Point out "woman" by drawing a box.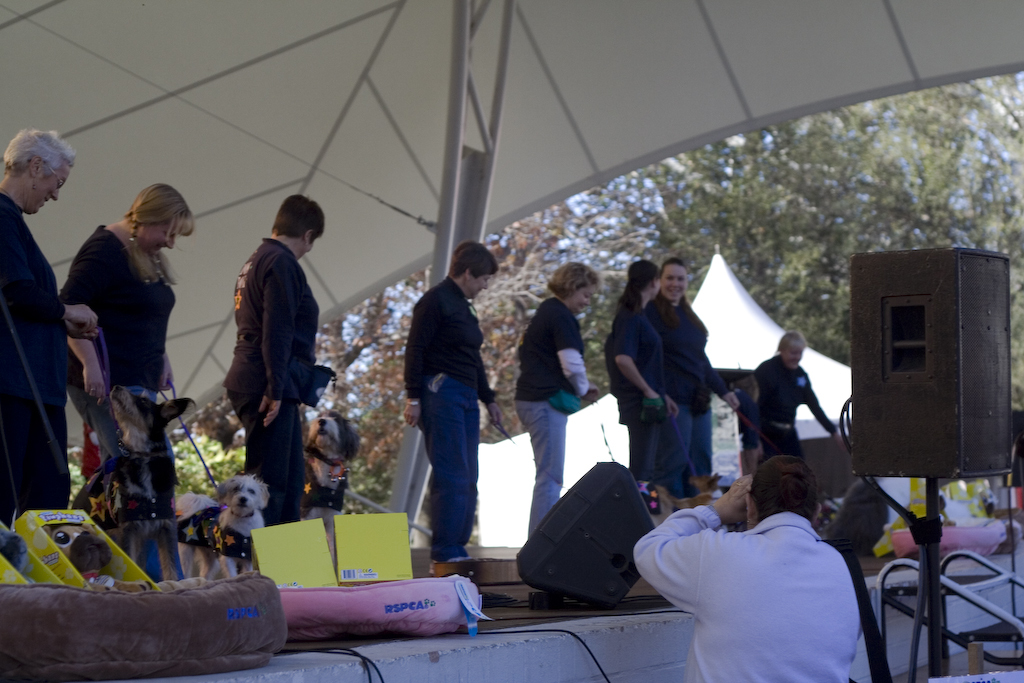
[754, 331, 840, 462].
